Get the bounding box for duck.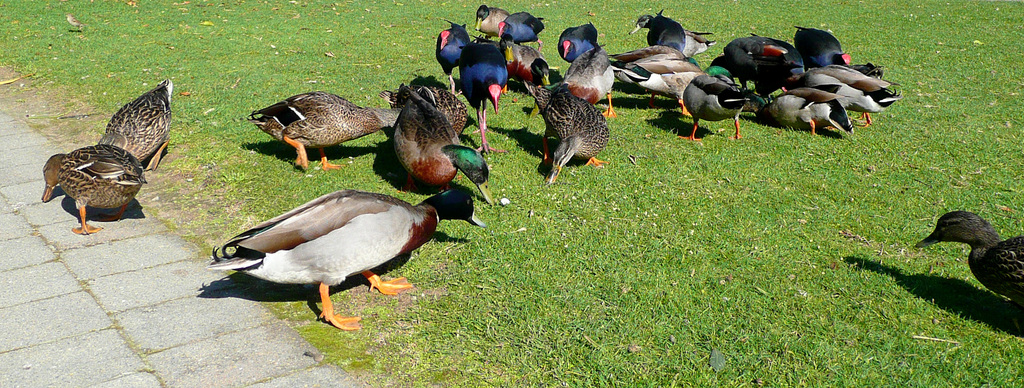
(left=391, top=73, right=490, bottom=156).
